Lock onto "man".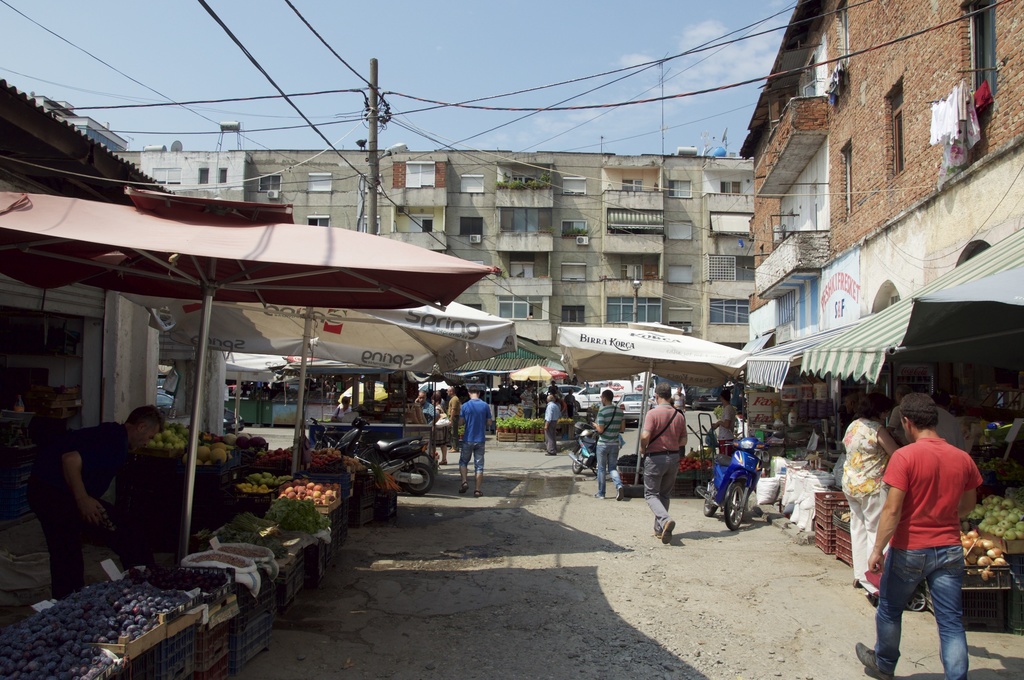
Locked: x1=641, y1=382, x2=687, y2=544.
